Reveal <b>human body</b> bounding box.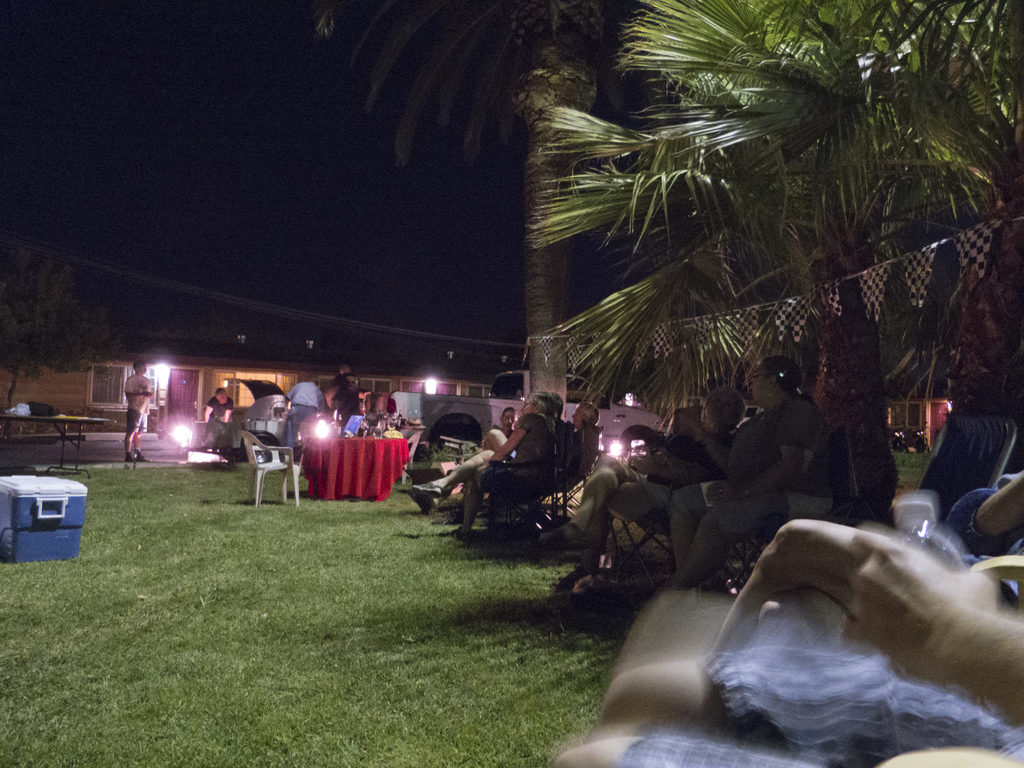
Revealed: bbox=(550, 423, 731, 572).
